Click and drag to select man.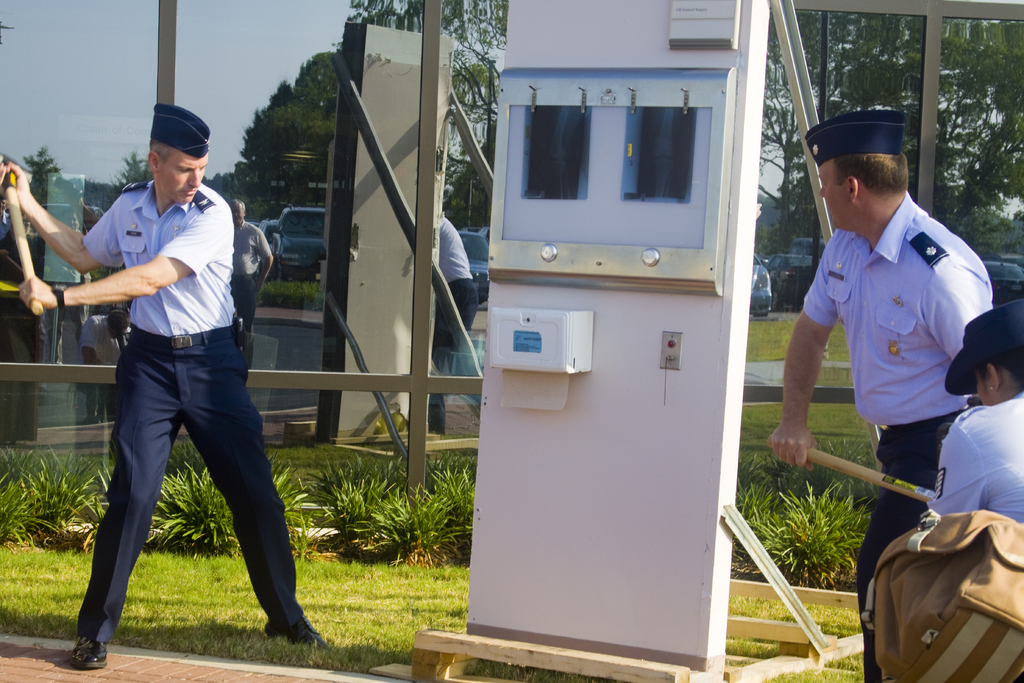
Selection: crop(433, 208, 477, 434).
